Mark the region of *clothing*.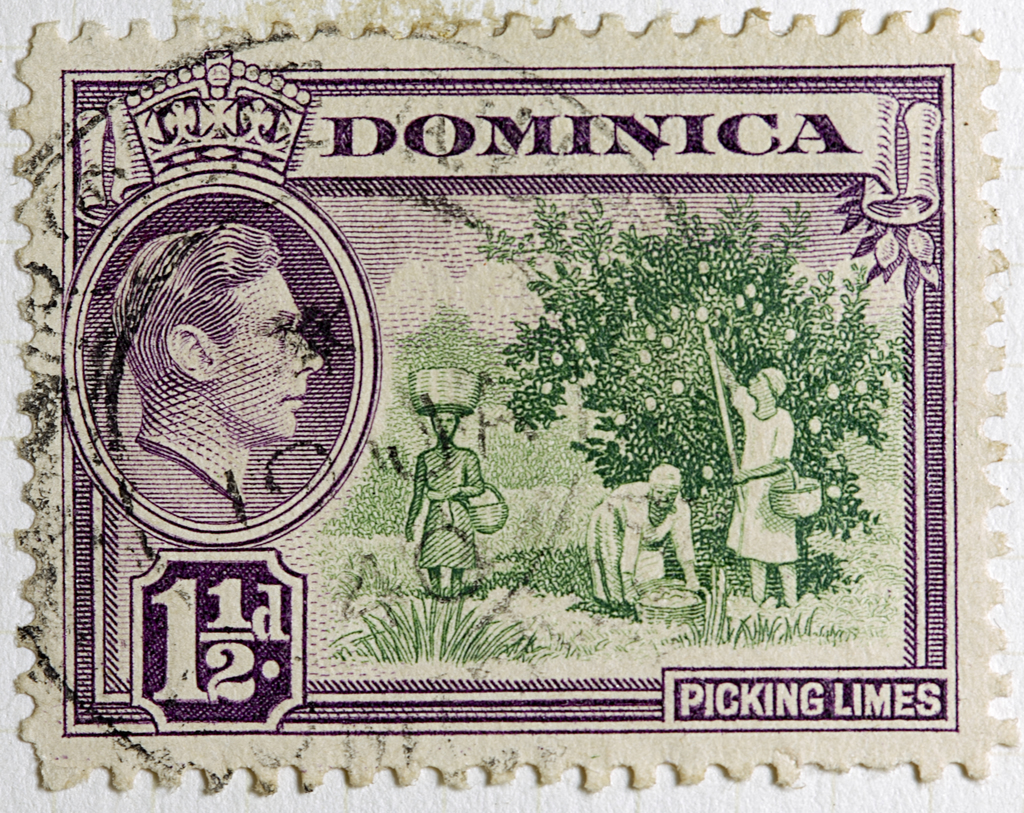
Region: 583, 485, 701, 598.
